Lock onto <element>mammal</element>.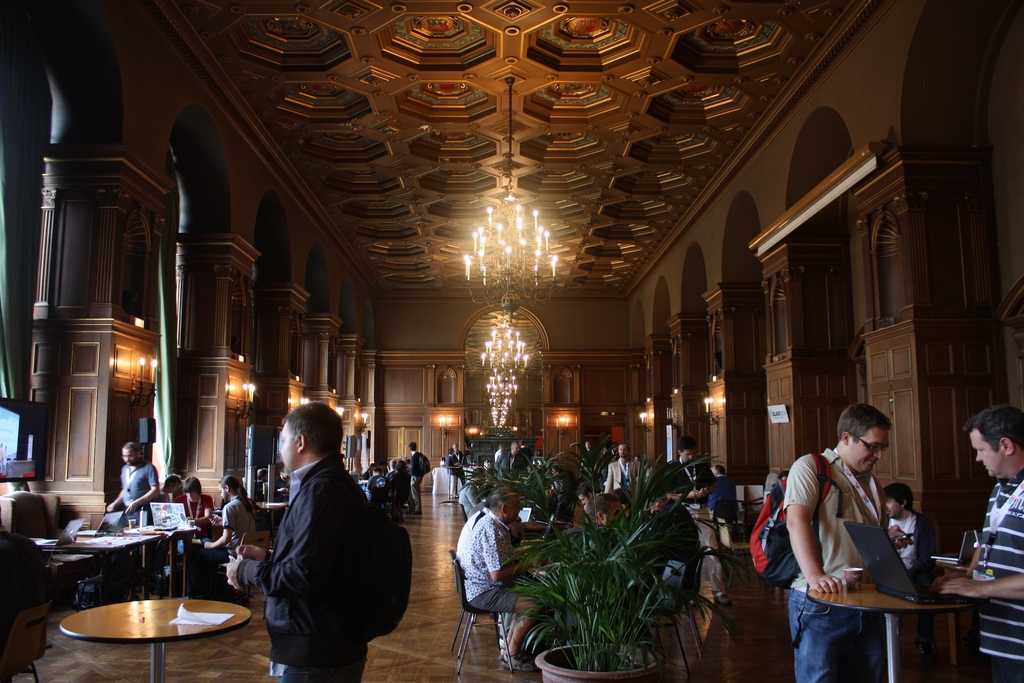
Locked: detection(386, 458, 395, 488).
